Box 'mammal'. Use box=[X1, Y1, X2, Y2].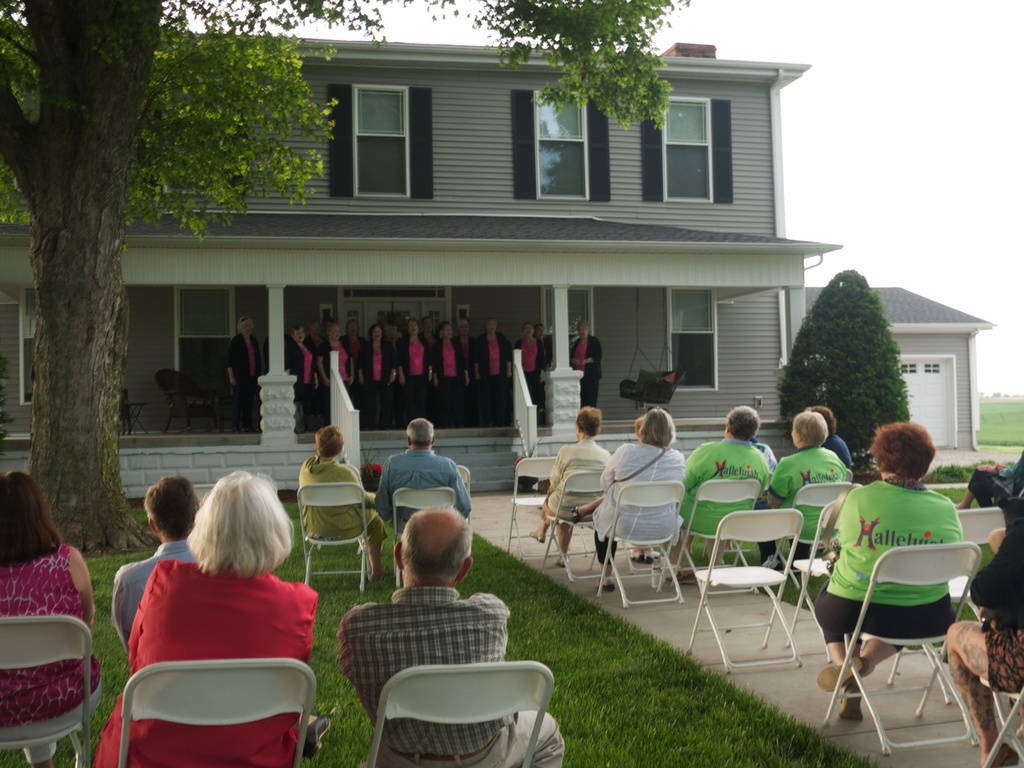
box=[113, 477, 212, 662].
